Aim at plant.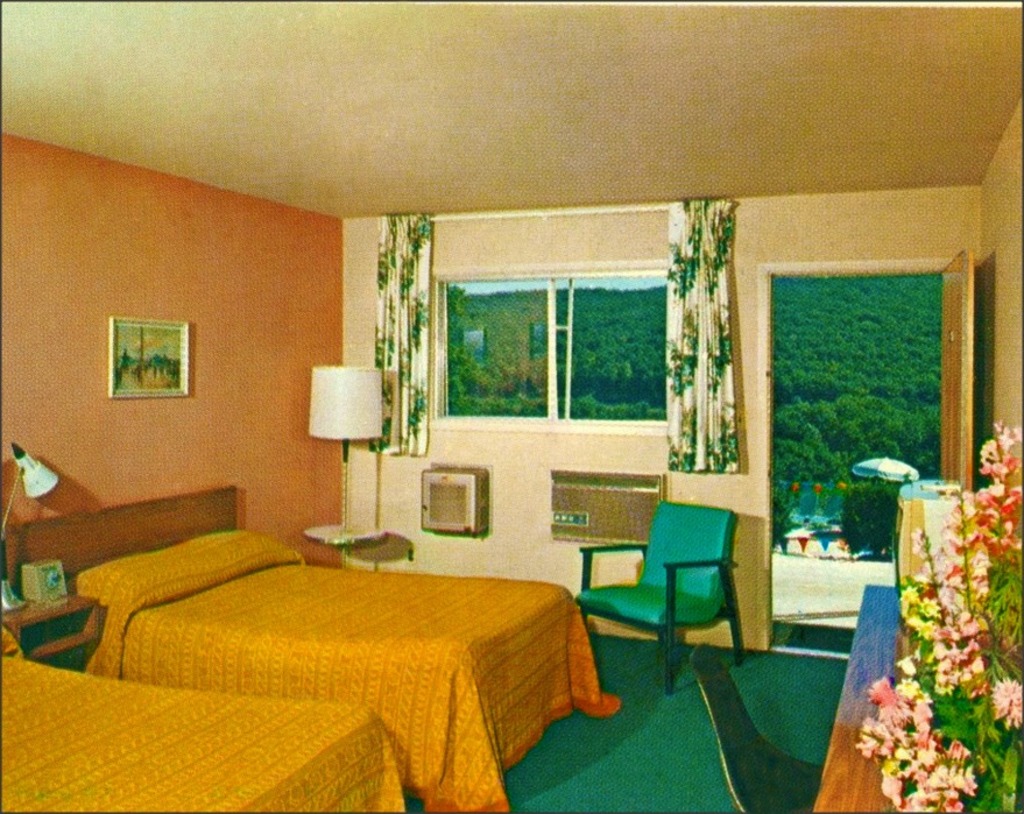
Aimed at <bbox>772, 469, 796, 550</bbox>.
